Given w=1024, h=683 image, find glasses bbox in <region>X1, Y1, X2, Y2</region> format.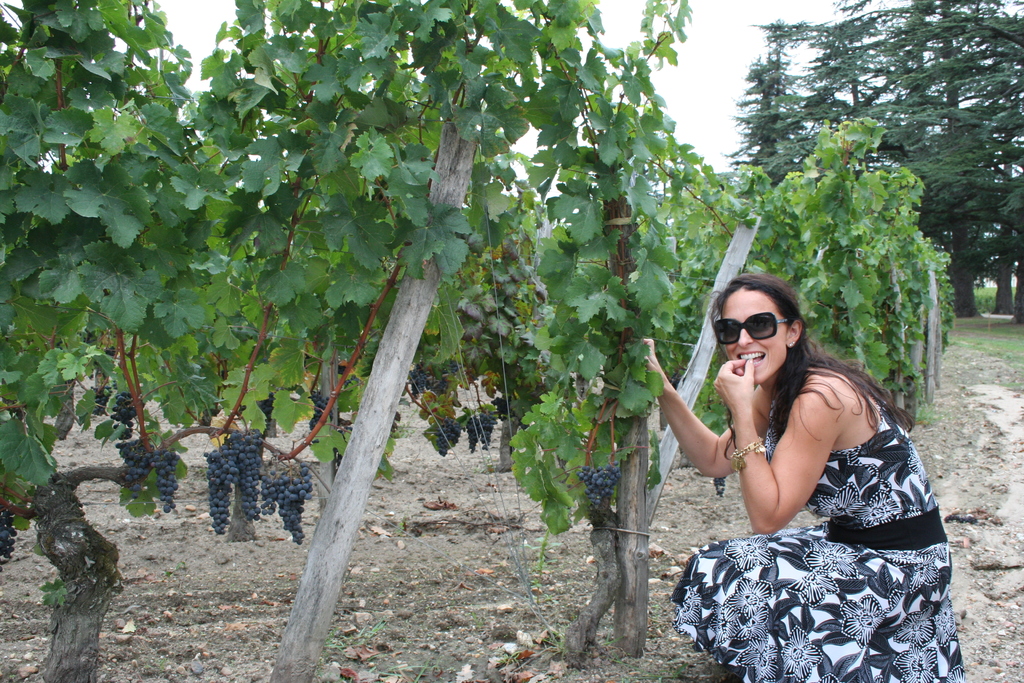
<region>711, 316, 790, 344</region>.
